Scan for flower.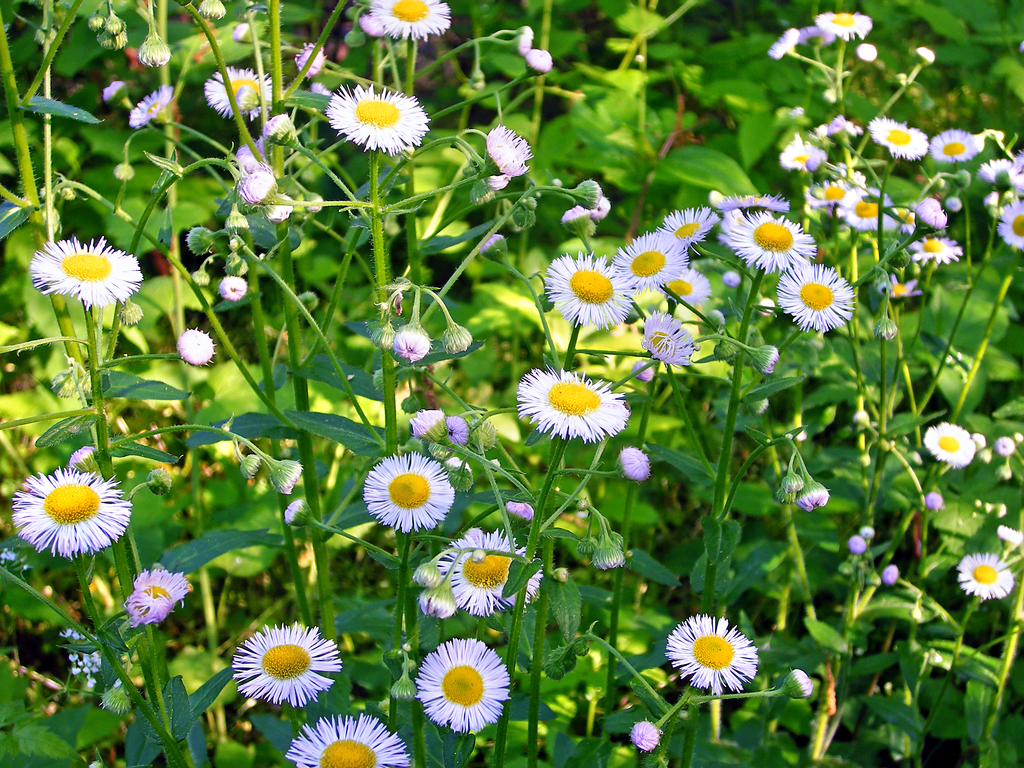
Scan result: bbox=(128, 84, 174, 131).
